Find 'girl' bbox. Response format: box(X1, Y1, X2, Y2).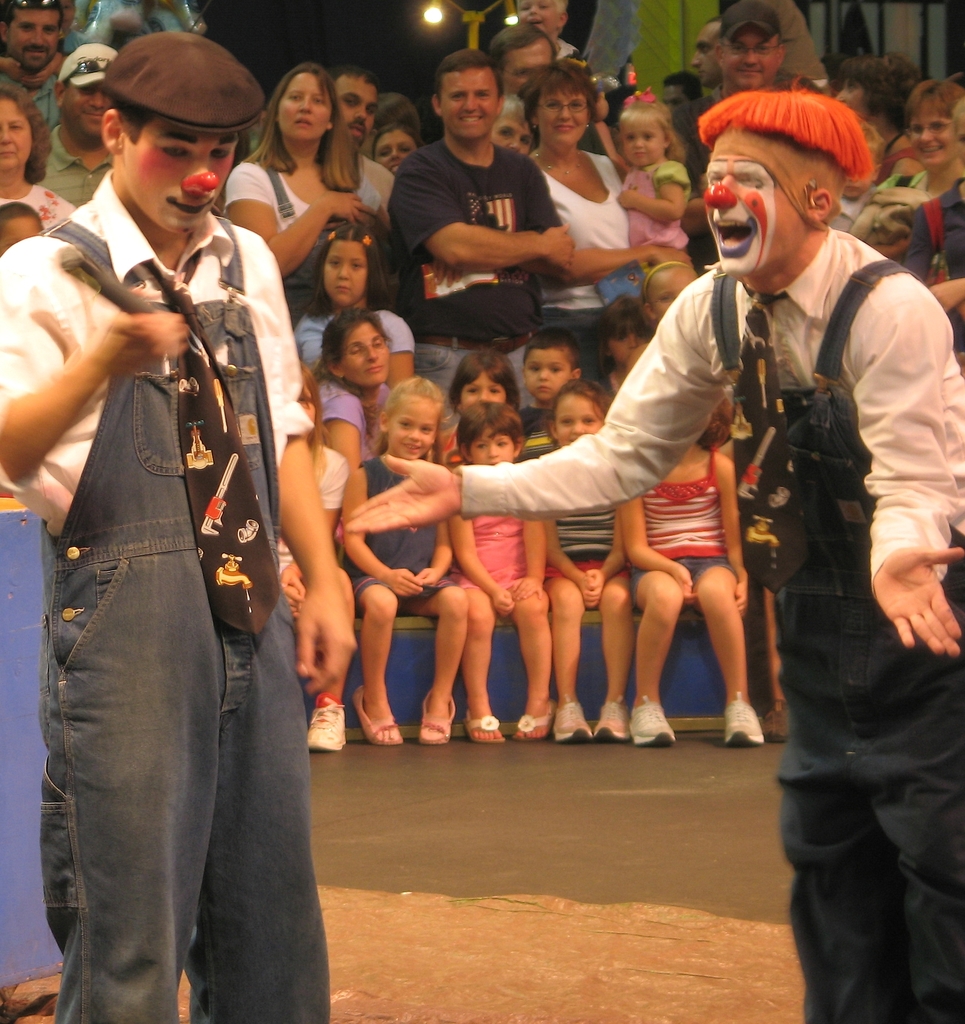
box(542, 380, 635, 744).
